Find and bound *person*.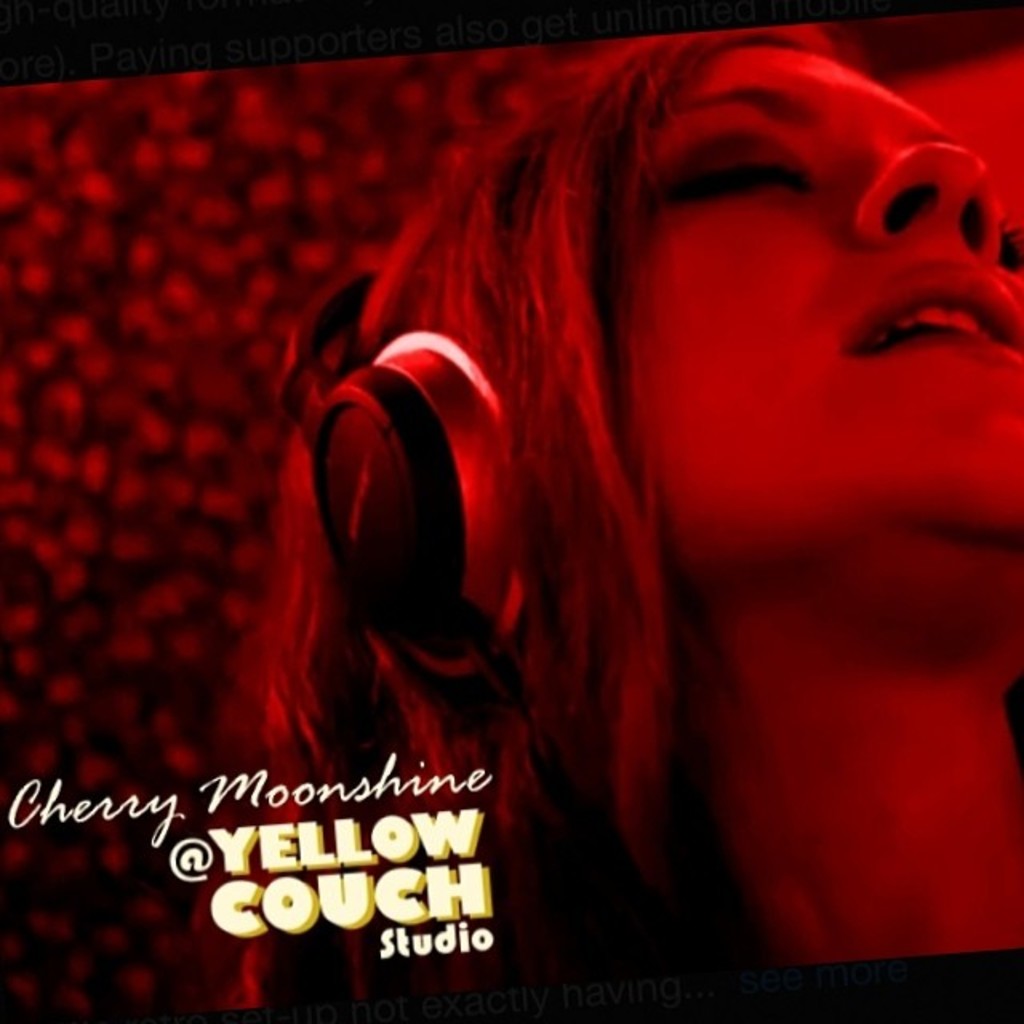
Bound: x1=184 y1=14 x2=1010 y2=965.
